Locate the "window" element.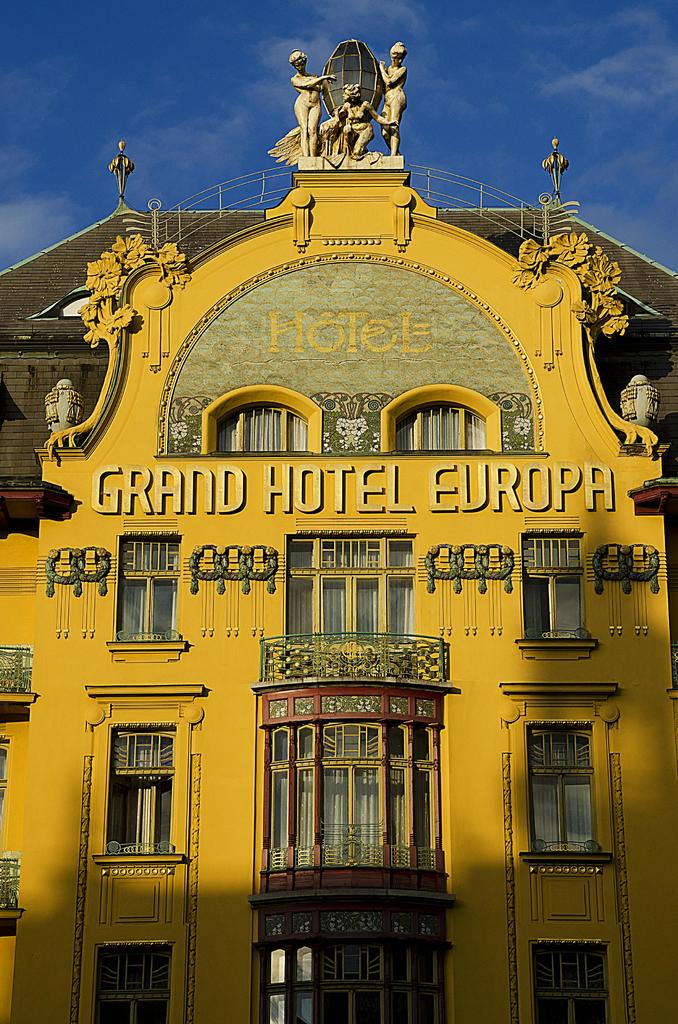
Element bbox: bbox=[104, 723, 172, 852].
